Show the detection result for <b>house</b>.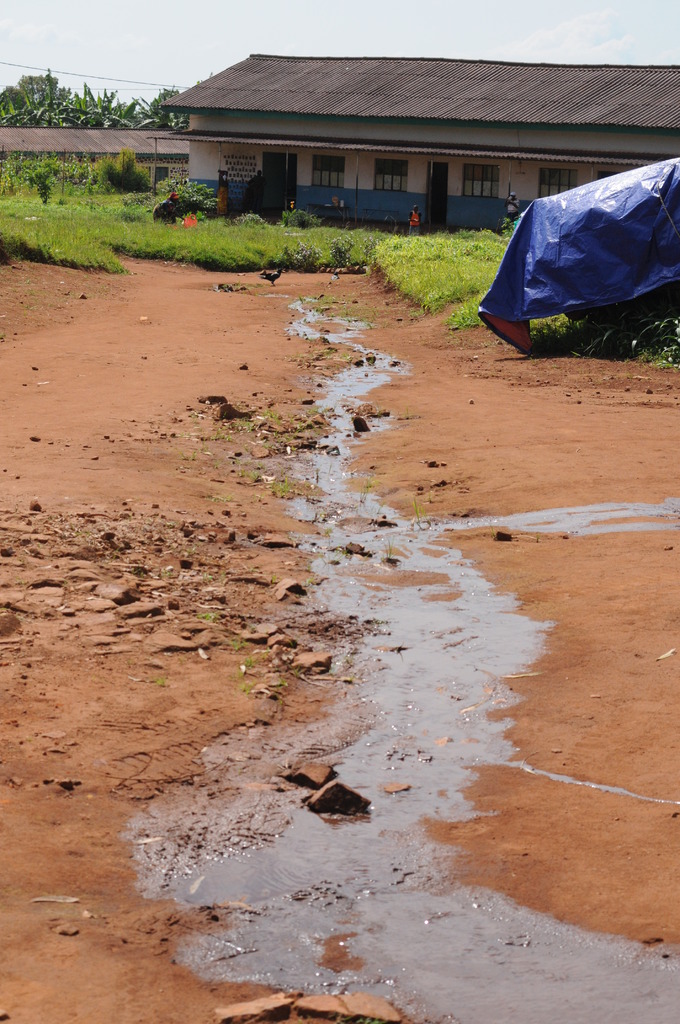
l=149, t=37, r=627, b=227.
